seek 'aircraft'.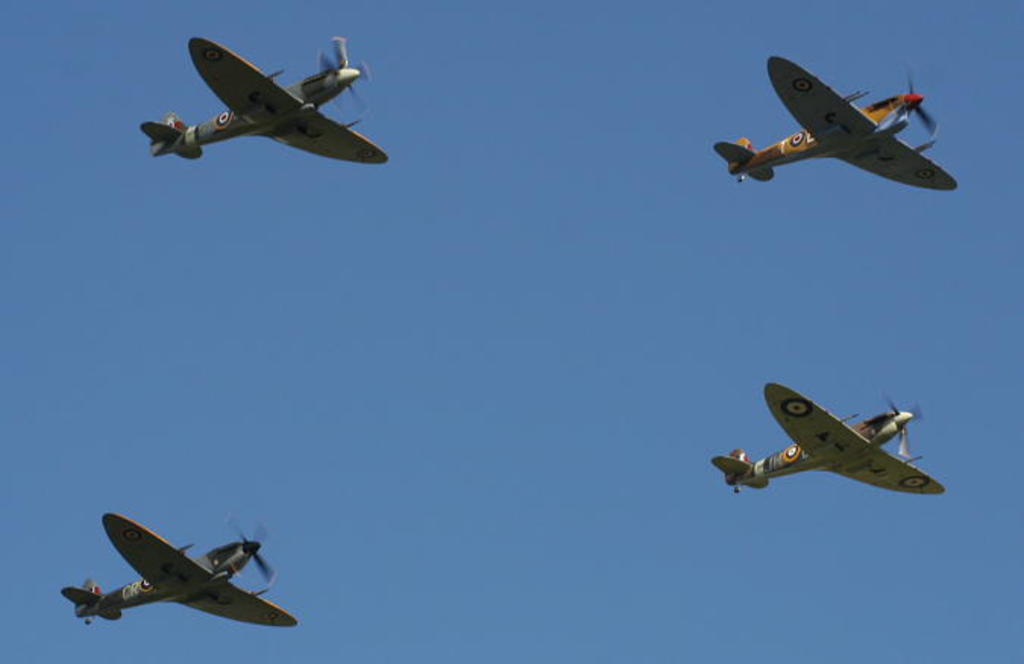
left=708, top=376, right=947, bottom=500.
